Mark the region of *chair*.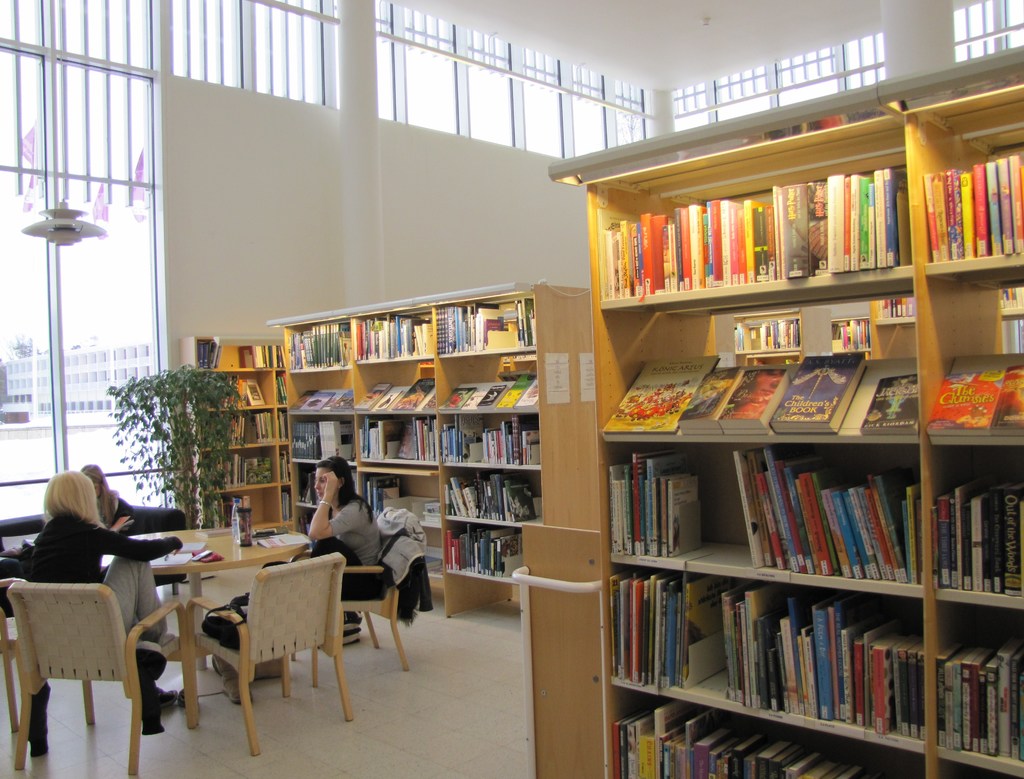
Region: box=[0, 575, 26, 733].
